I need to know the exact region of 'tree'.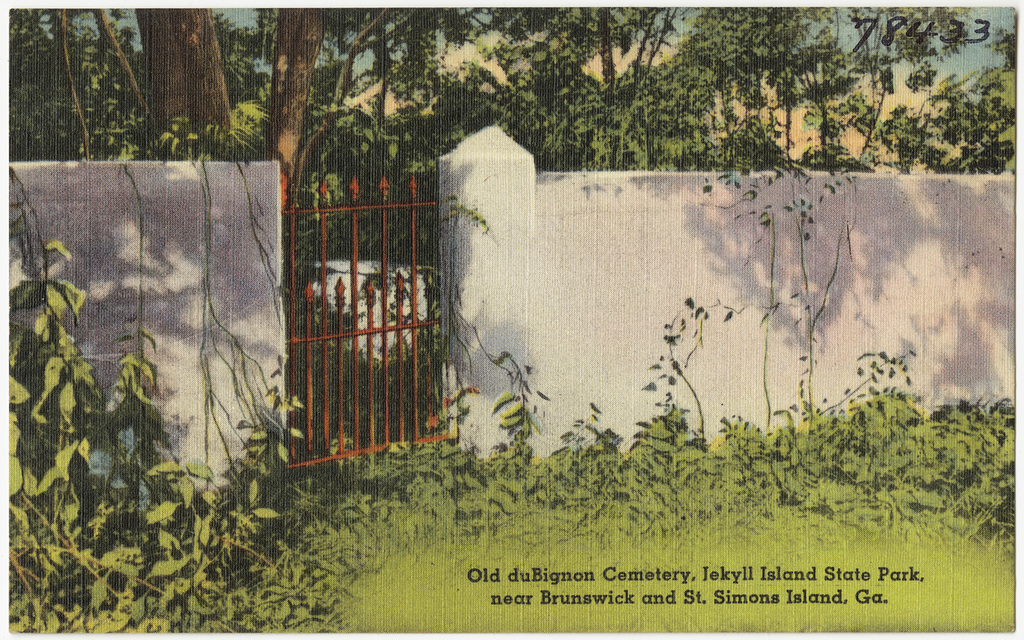
Region: (left=138, top=5, right=240, bottom=161).
